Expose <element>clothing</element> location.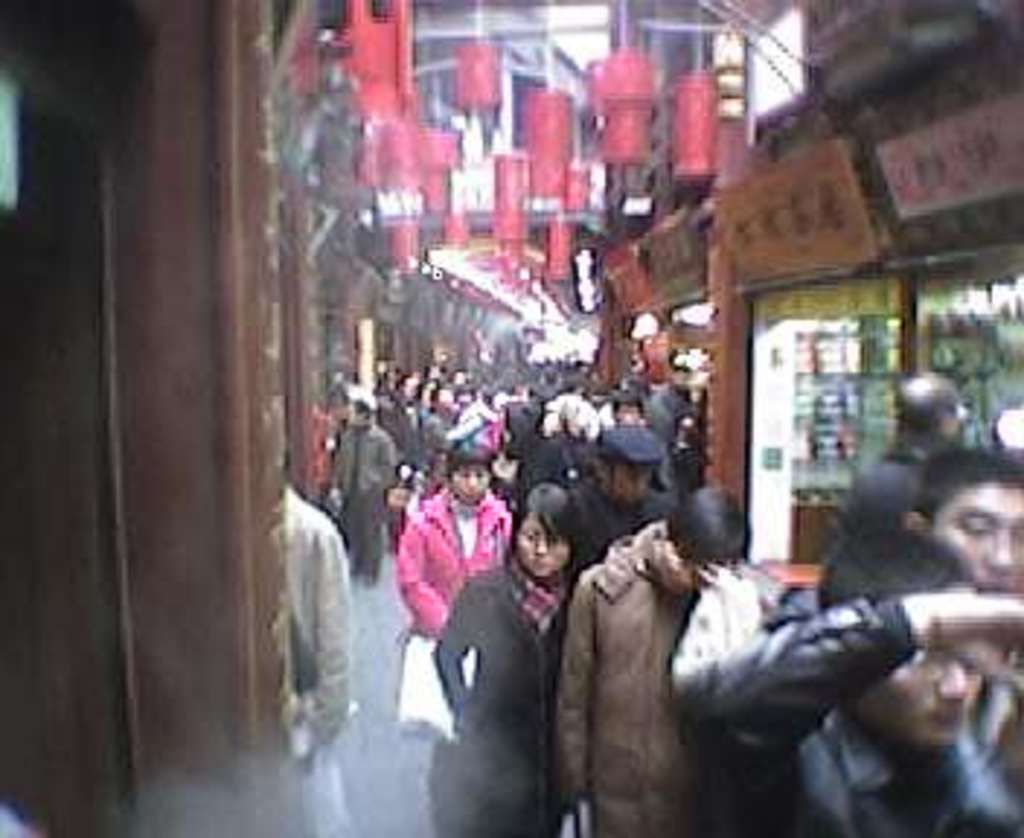
Exposed at x1=390 y1=474 x2=527 y2=695.
